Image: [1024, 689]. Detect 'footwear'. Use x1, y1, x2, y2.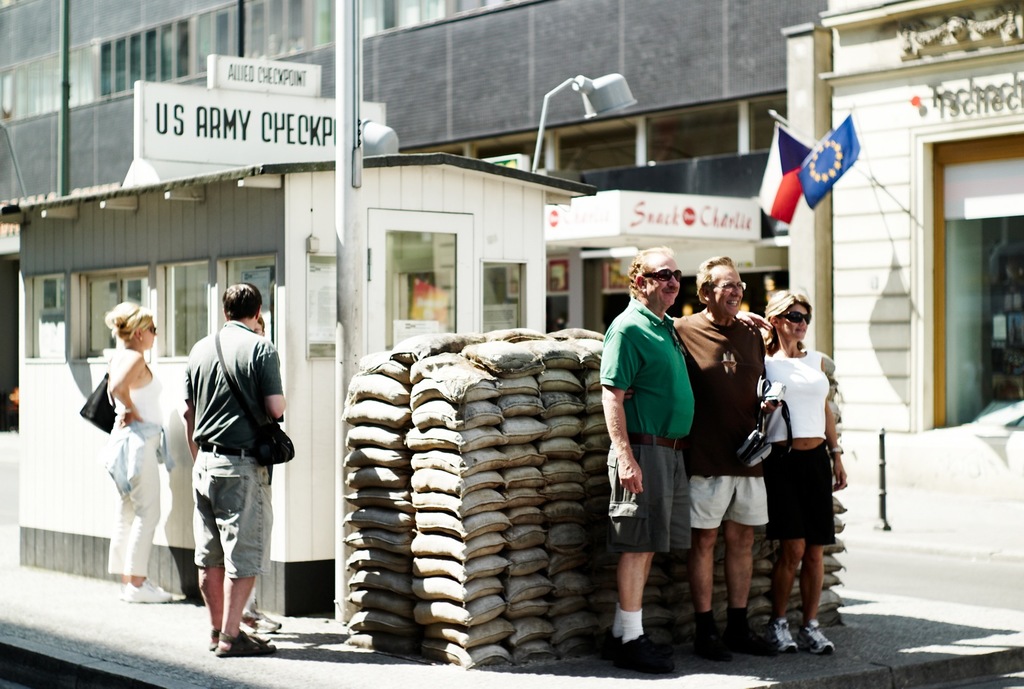
213, 632, 279, 656.
